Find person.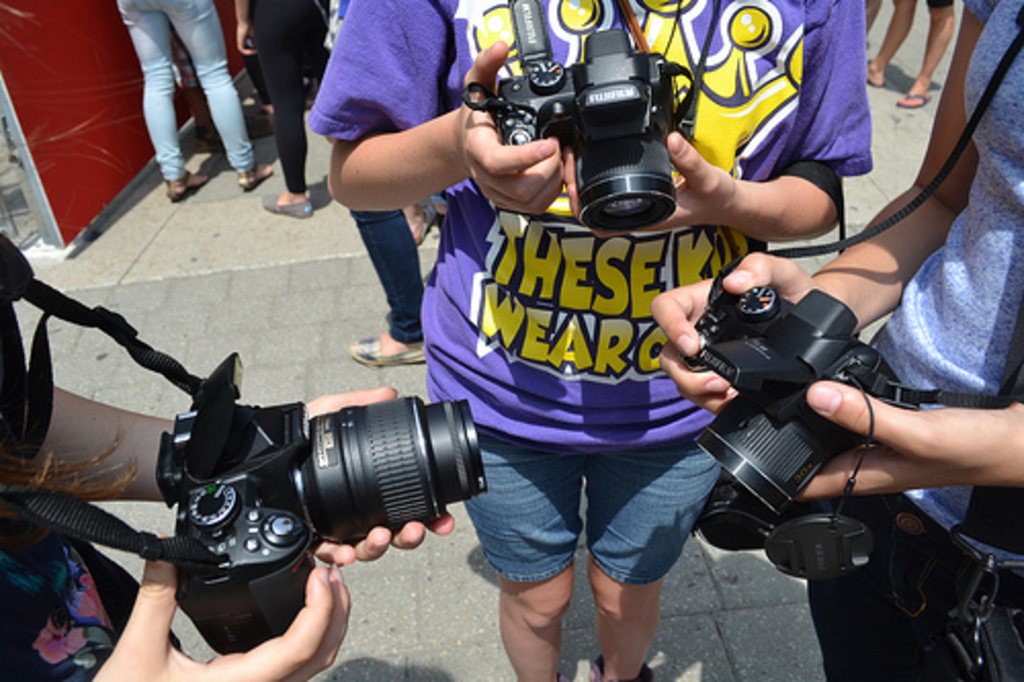
bbox(117, 0, 272, 199).
